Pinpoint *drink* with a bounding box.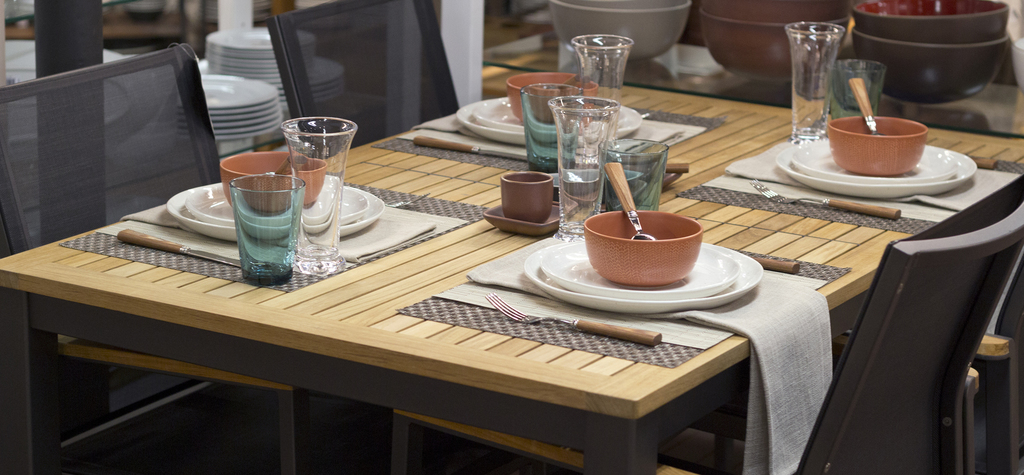
[left=278, top=112, right=356, bottom=275].
